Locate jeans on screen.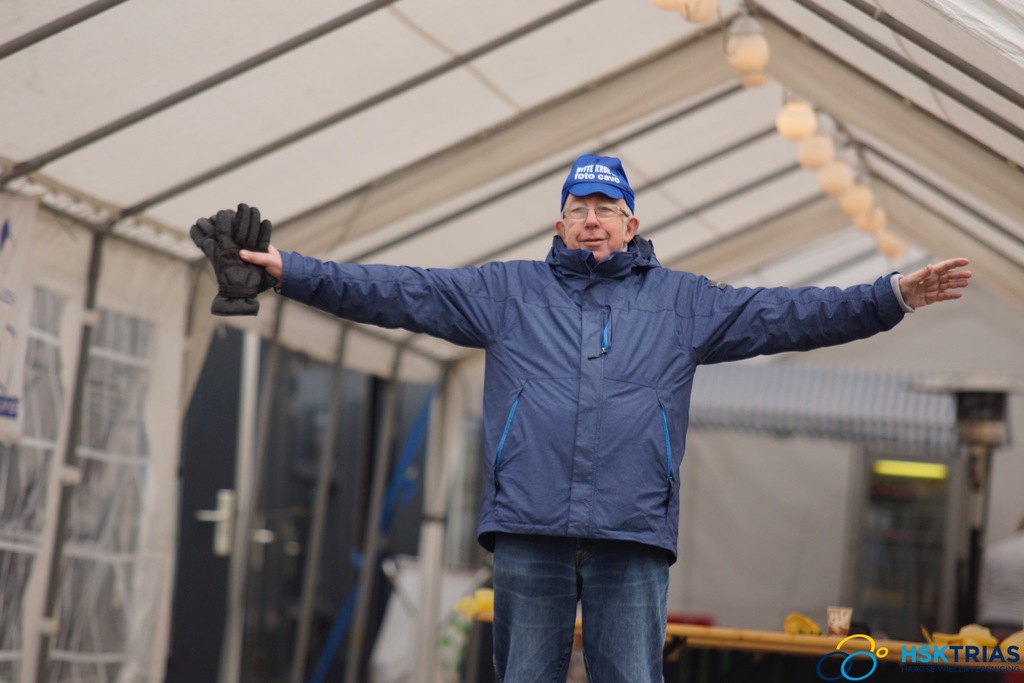
On screen at (left=492, top=536, right=669, bottom=682).
